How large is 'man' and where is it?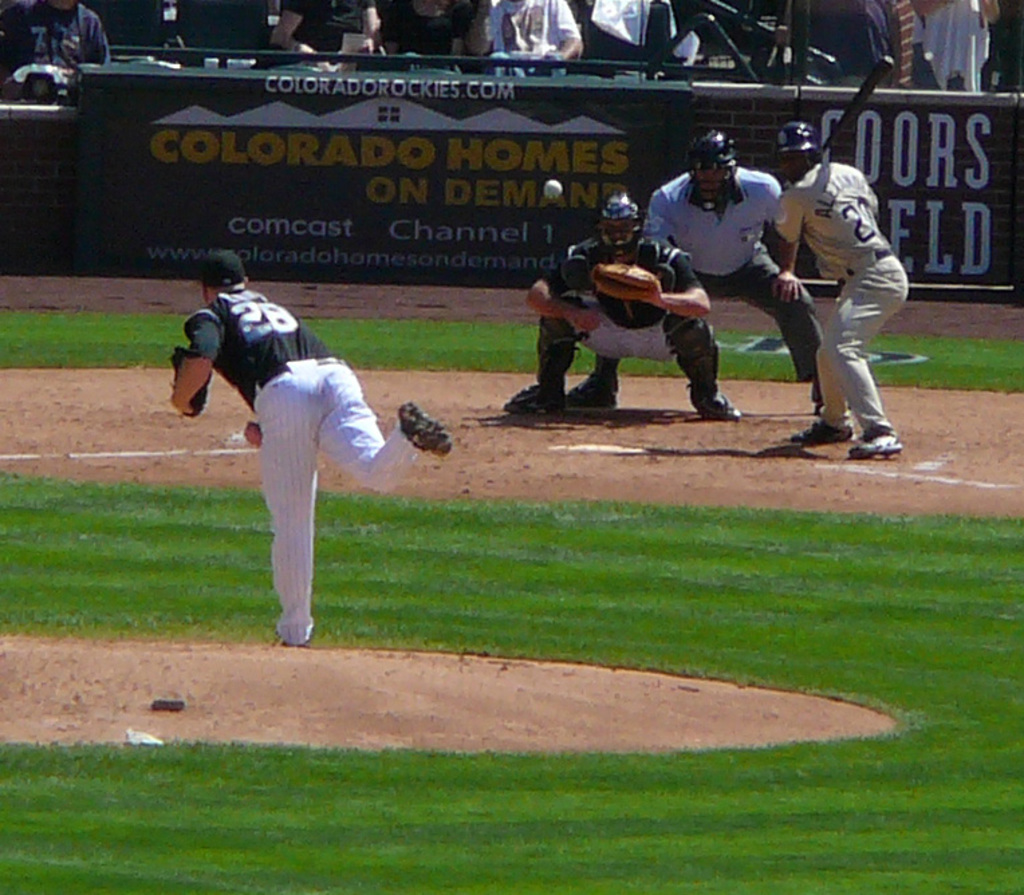
Bounding box: 0,0,107,86.
